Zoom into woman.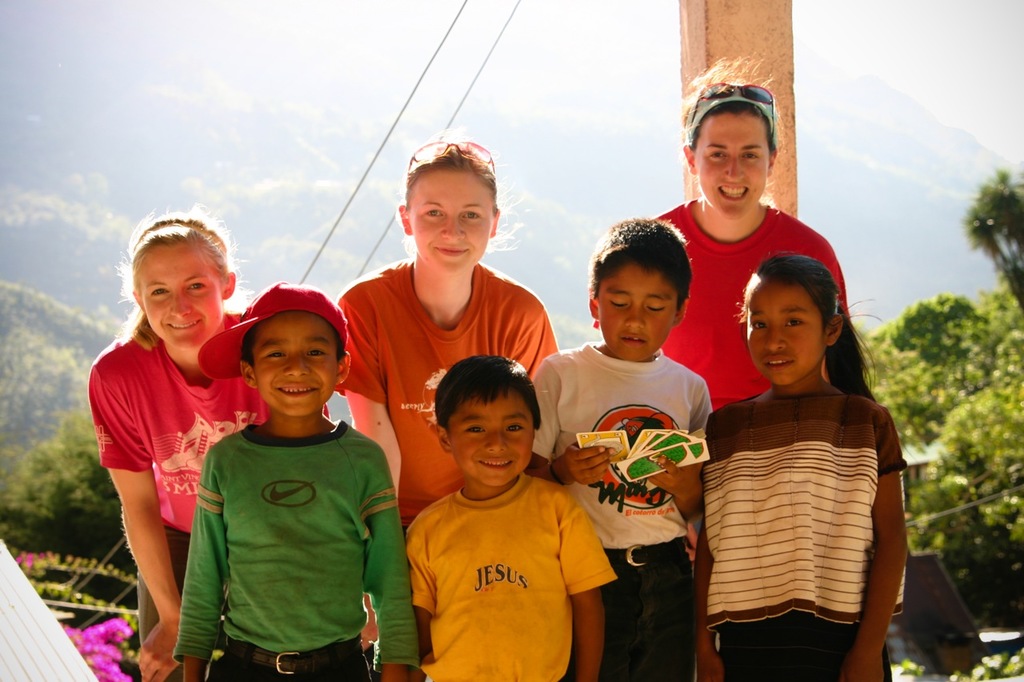
Zoom target: box=[338, 142, 568, 546].
